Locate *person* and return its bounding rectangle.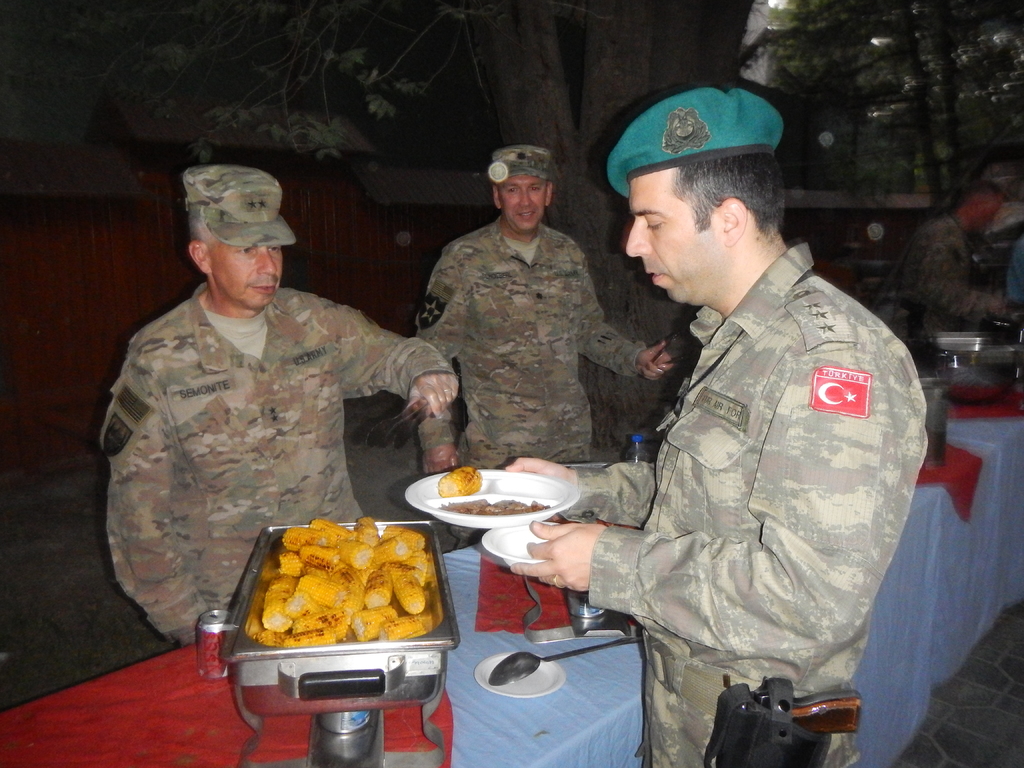
x1=416, y1=138, x2=676, y2=548.
